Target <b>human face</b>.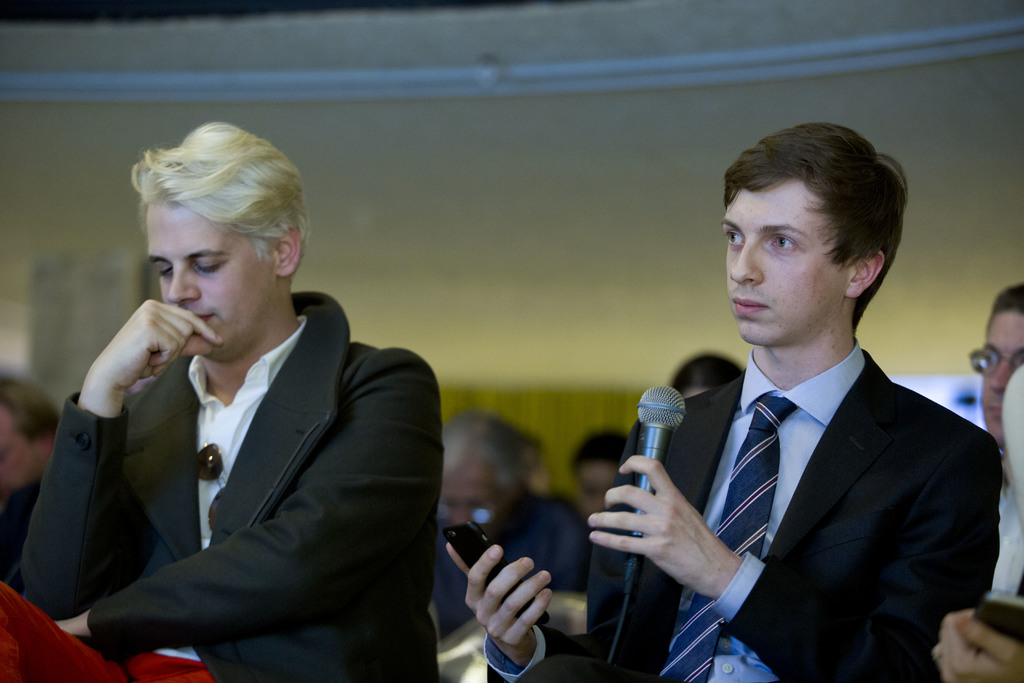
Target region: 127, 142, 297, 365.
